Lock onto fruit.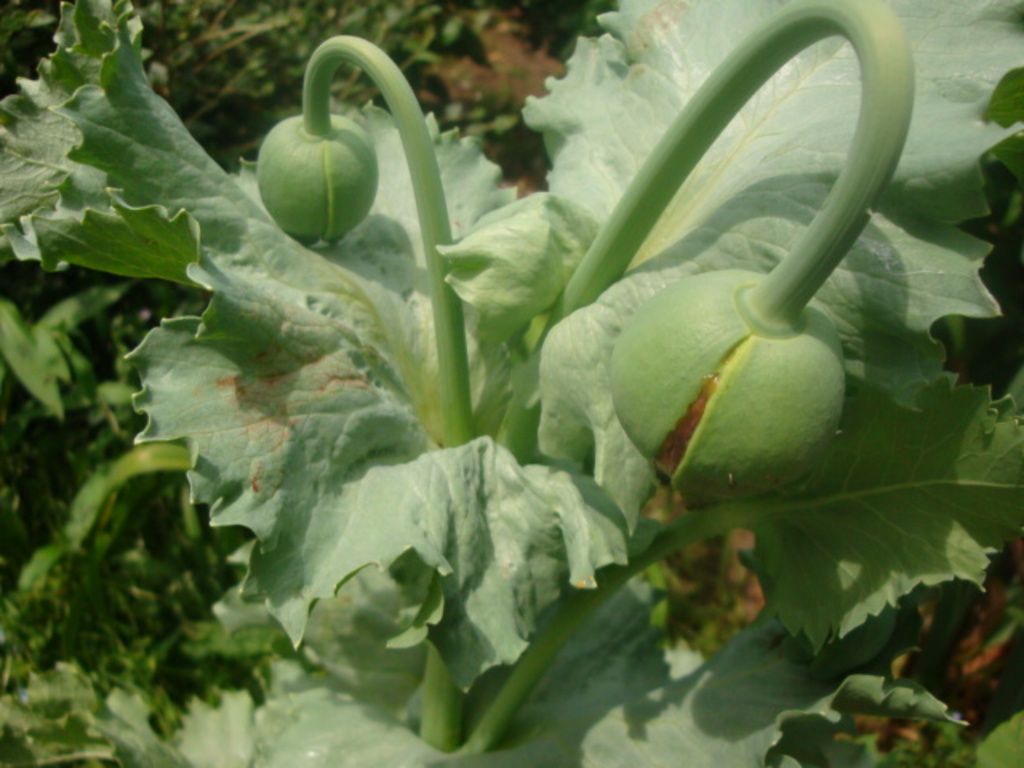
Locked: x1=613, y1=254, x2=848, y2=464.
